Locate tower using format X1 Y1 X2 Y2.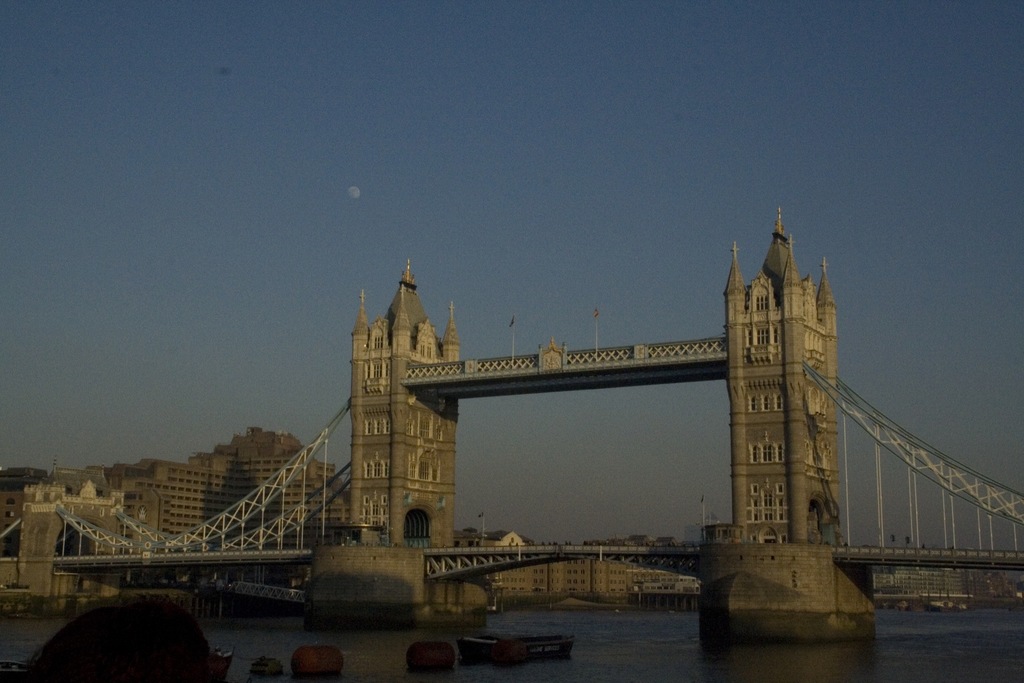
739 233 871 564.
